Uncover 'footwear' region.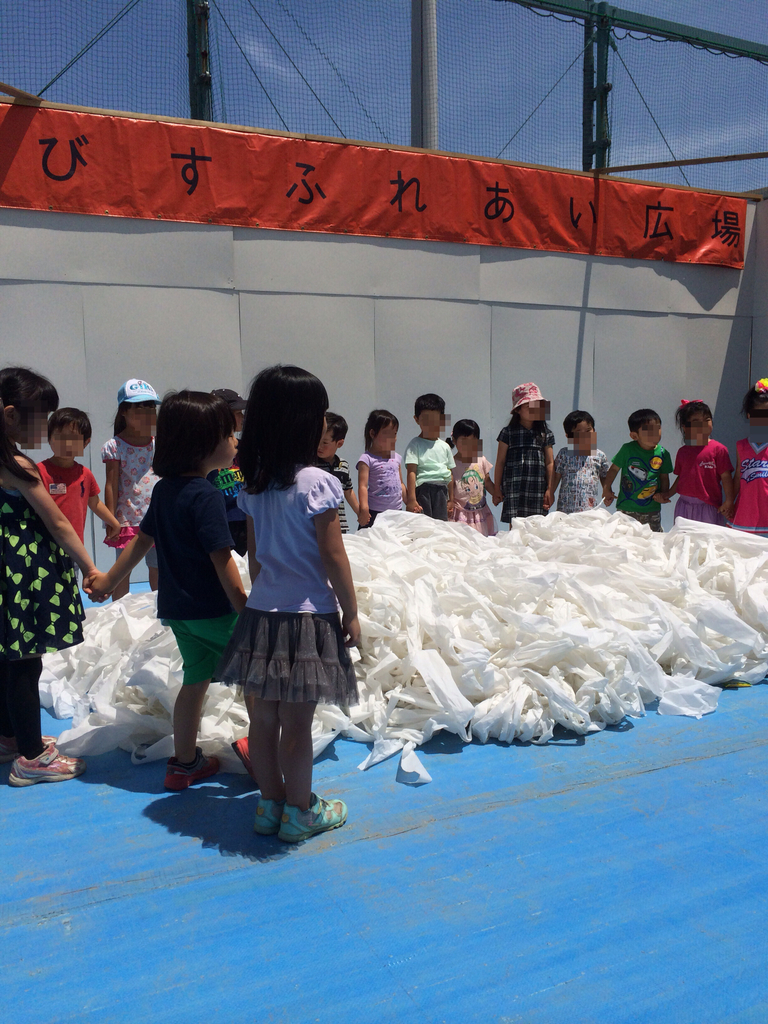
Uncovered: {"left": 7, "top": 756, "right": 93, "bottom": 785}.
